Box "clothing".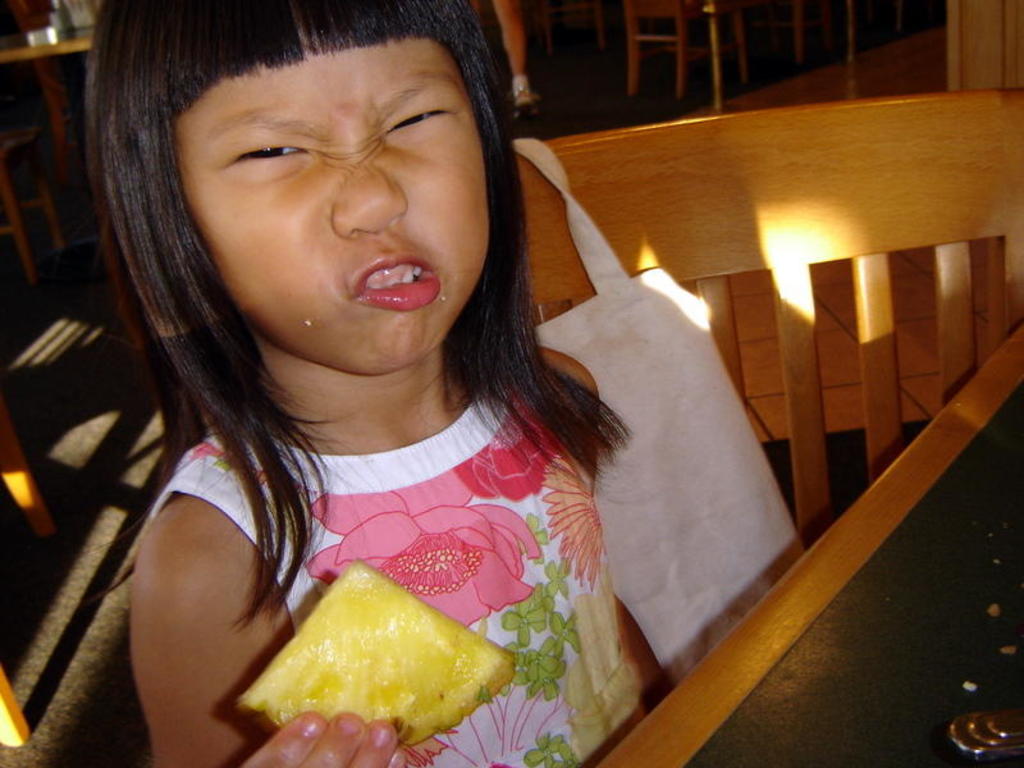
<bbox>140, 348, 613, 767</bbox>.
